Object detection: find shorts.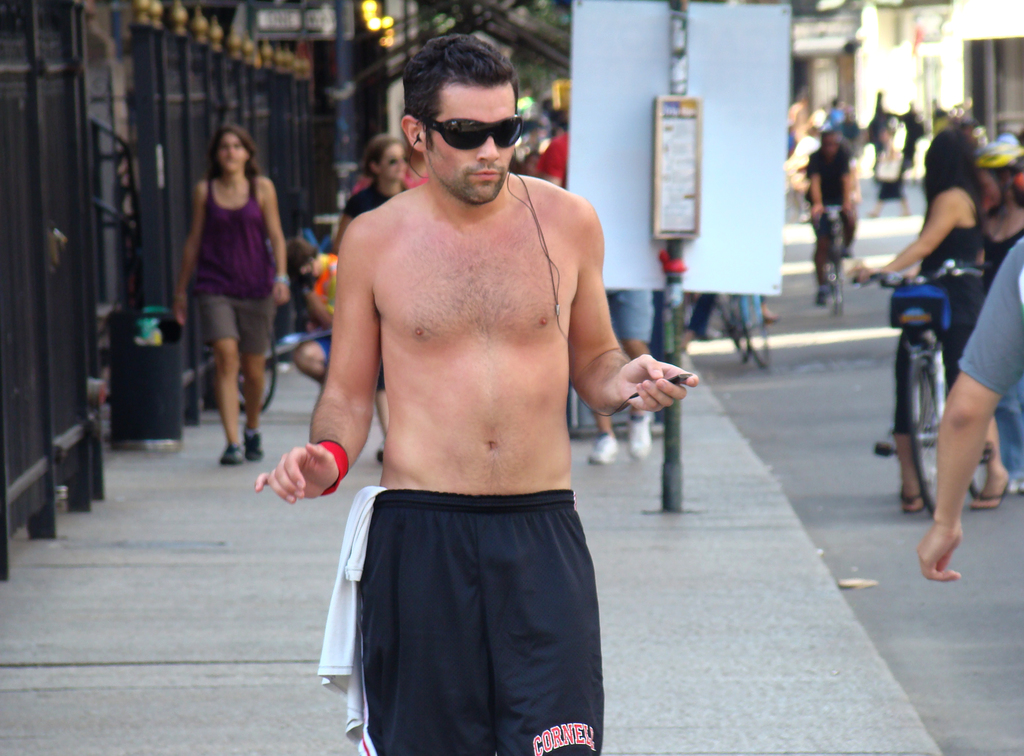
bbox=[349, 504, 603, 740].
